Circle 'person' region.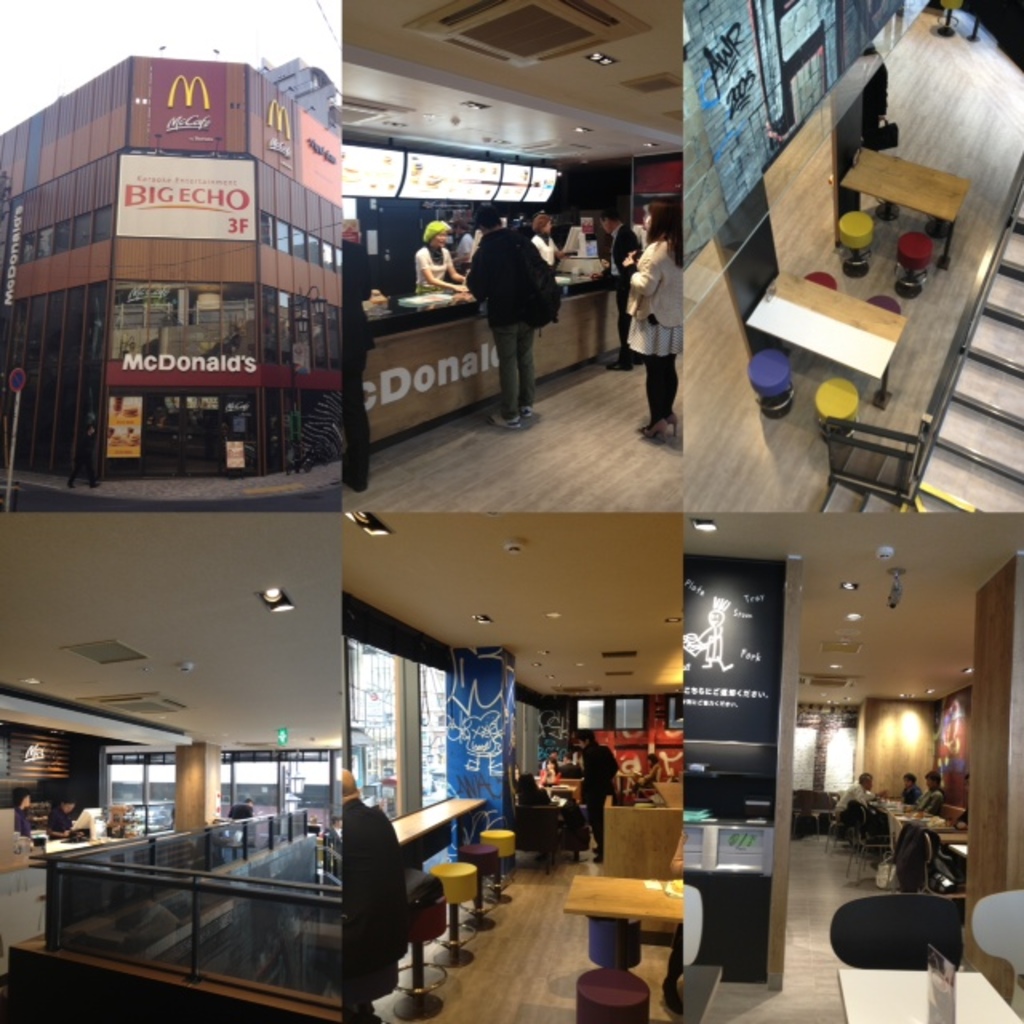
Region: (469,198,565,406).
